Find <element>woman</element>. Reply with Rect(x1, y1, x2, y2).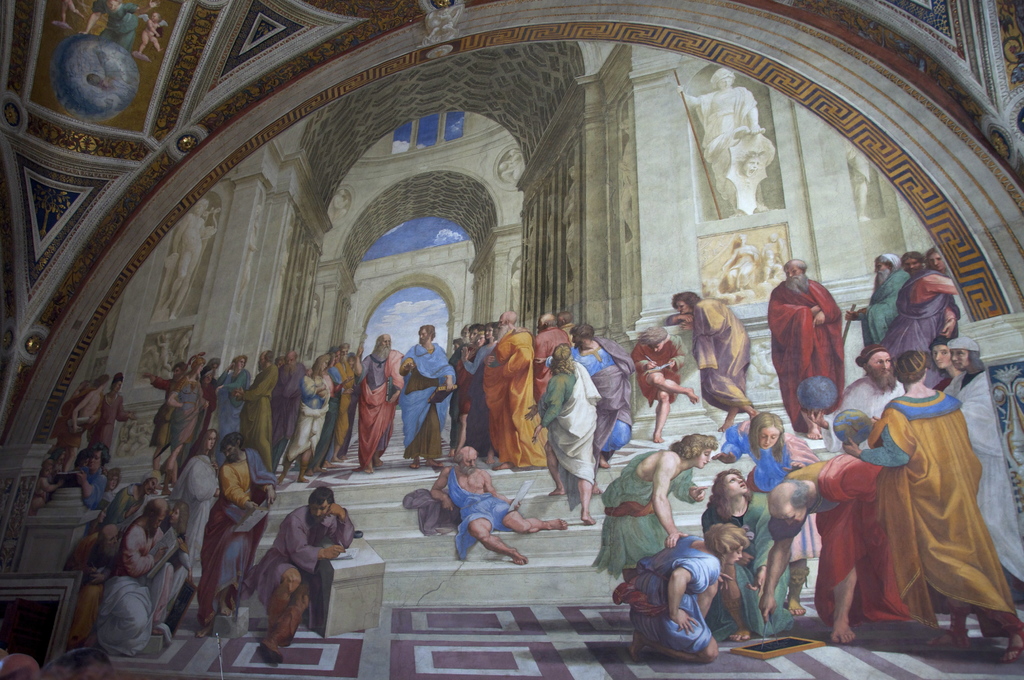
Rect(451, 323, 498, 464).
